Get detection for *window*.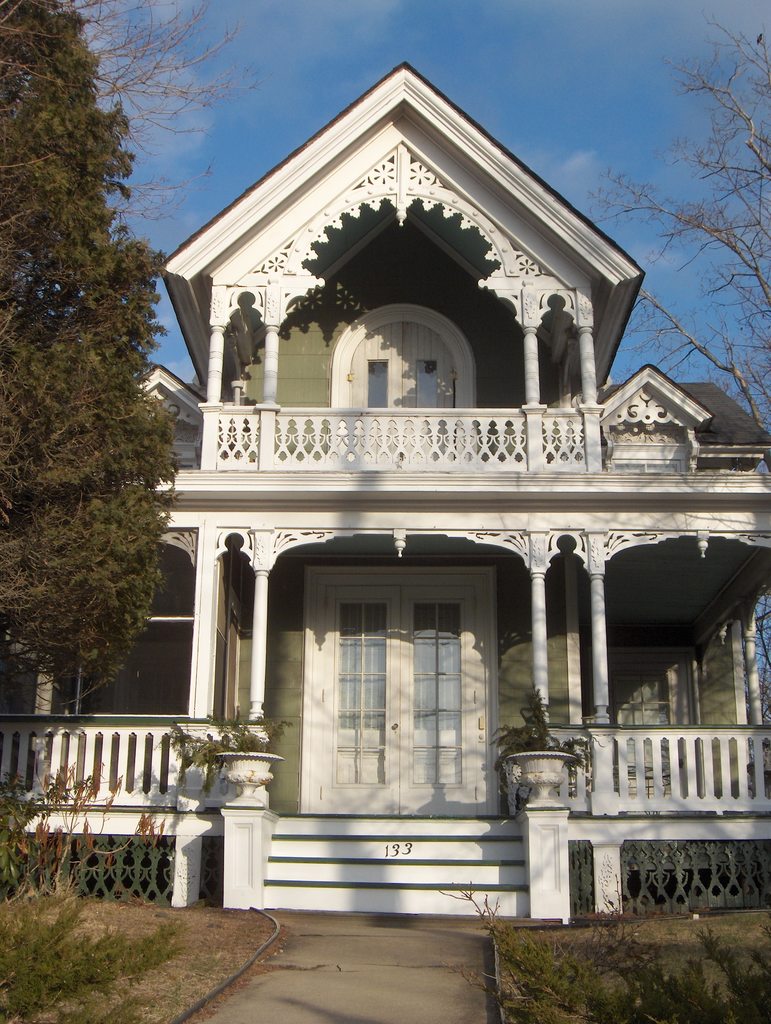
Detection: [x1=610, y1=669, x2=672, y2=772].
